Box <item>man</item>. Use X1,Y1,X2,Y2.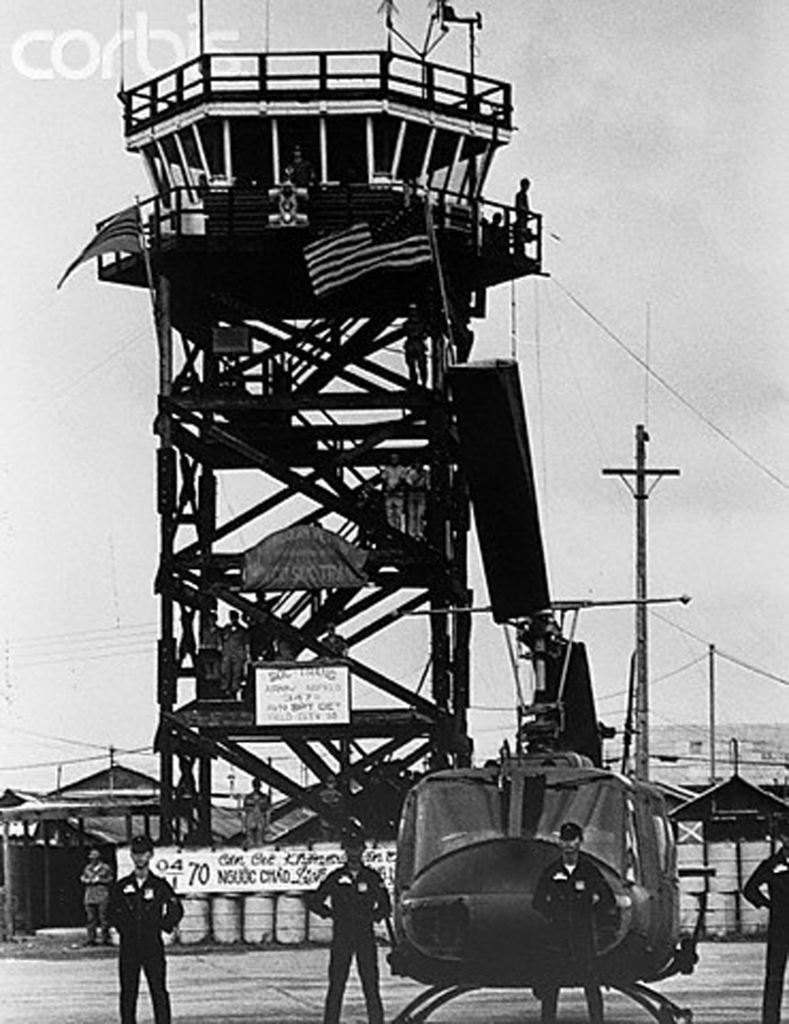
534,824,616,1023.
